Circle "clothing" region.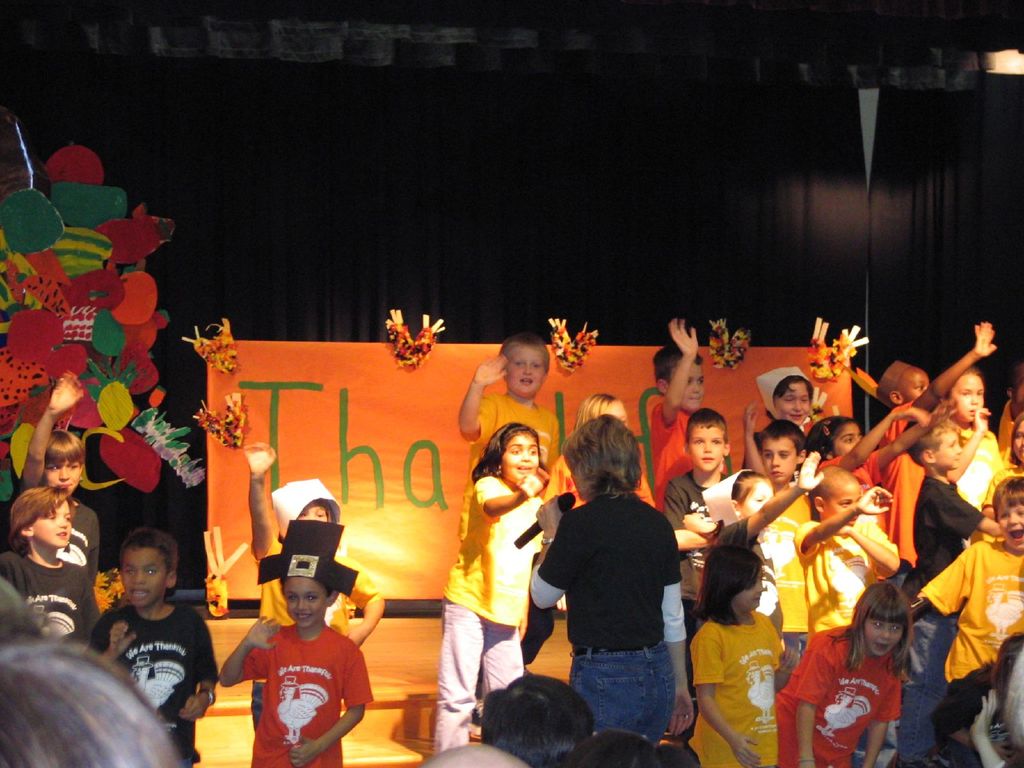
Region: BBox(707, 522, 758, 549).
